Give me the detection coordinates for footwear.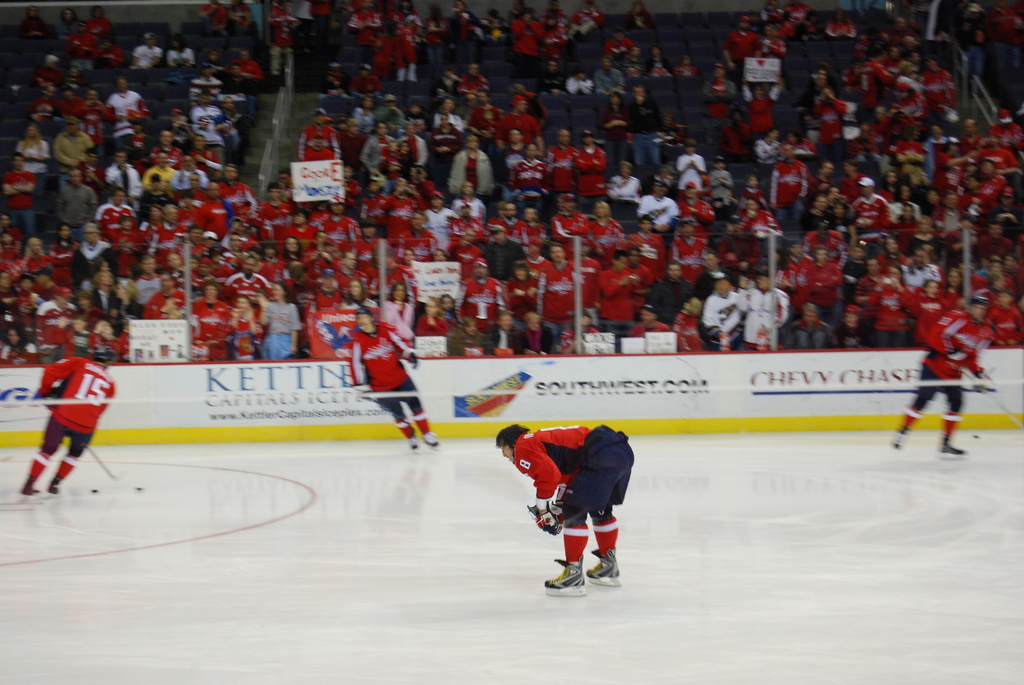
24/478/40/494.
